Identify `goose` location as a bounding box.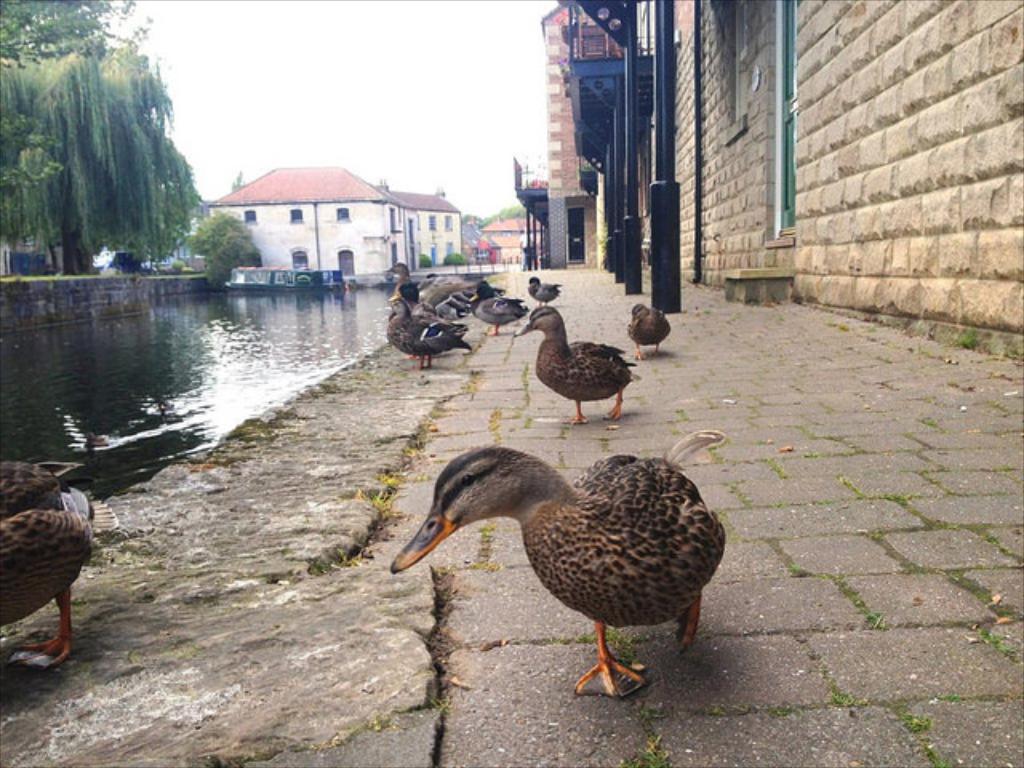
<box>384,298,470,368</box>.
